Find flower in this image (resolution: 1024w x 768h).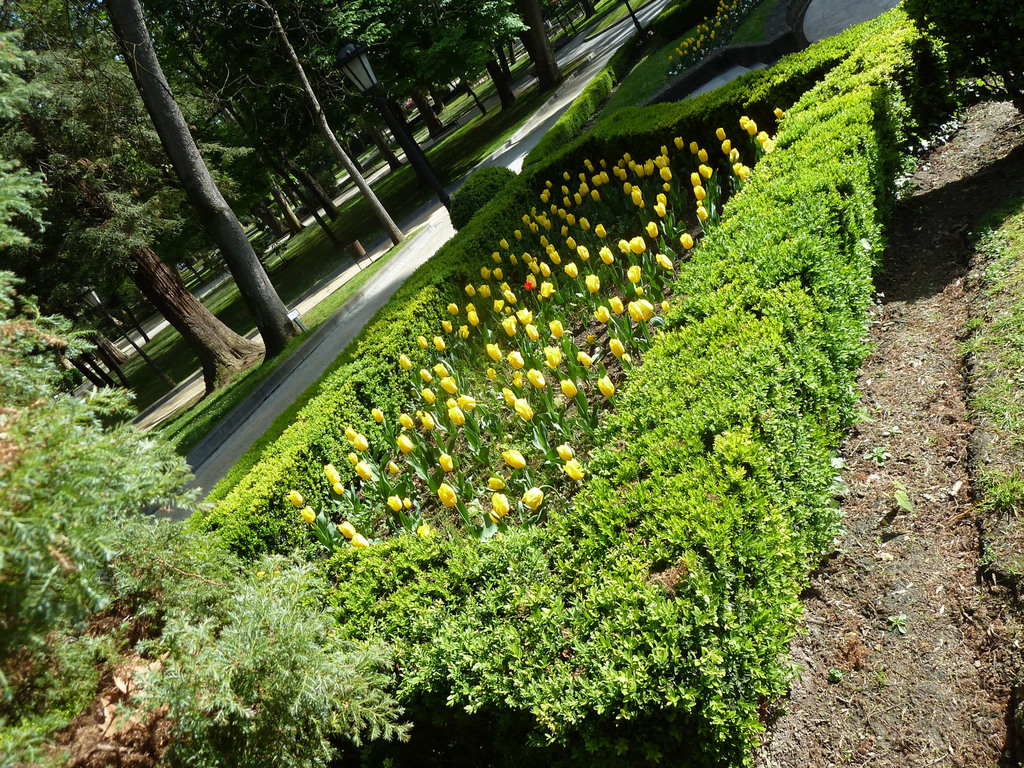
left=701, top=165, right=714, bottom=177.
